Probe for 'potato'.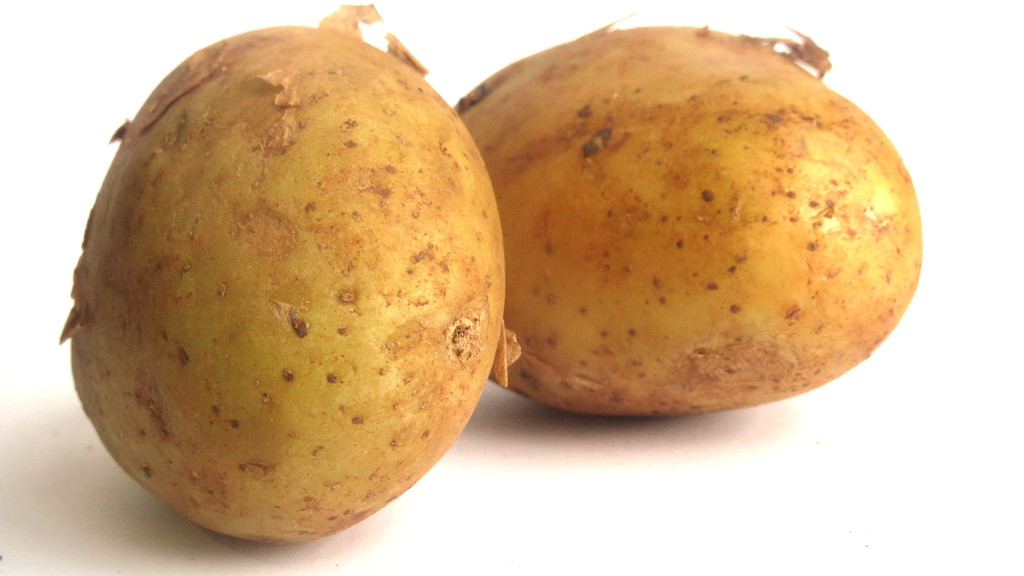
Probe result: 76:31:509:536.
